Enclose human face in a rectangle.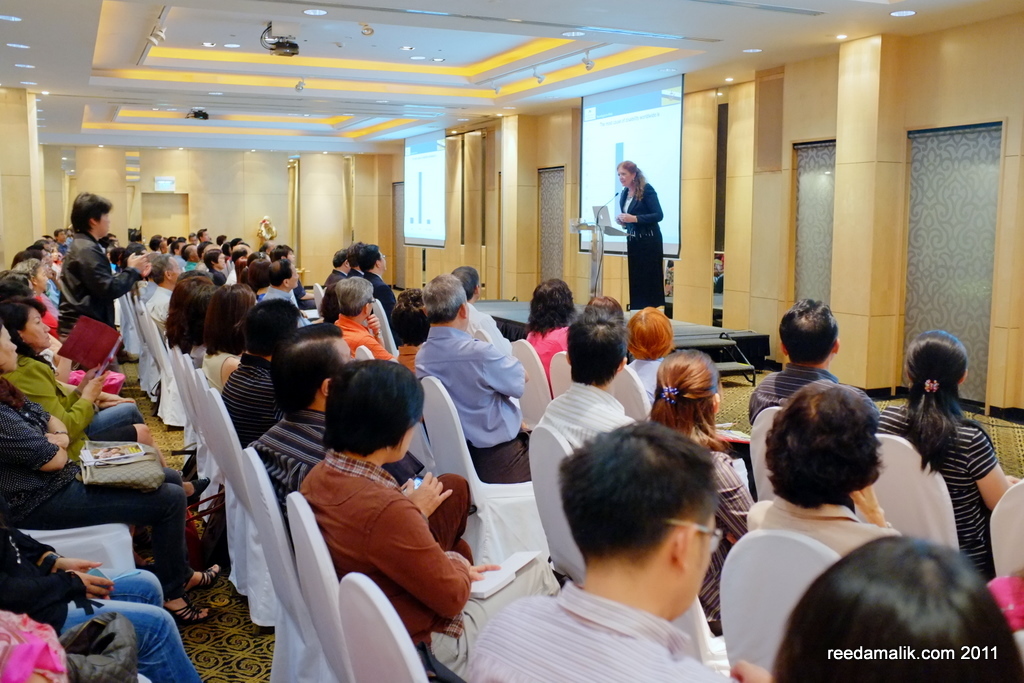
398, 424, 419, 467.
